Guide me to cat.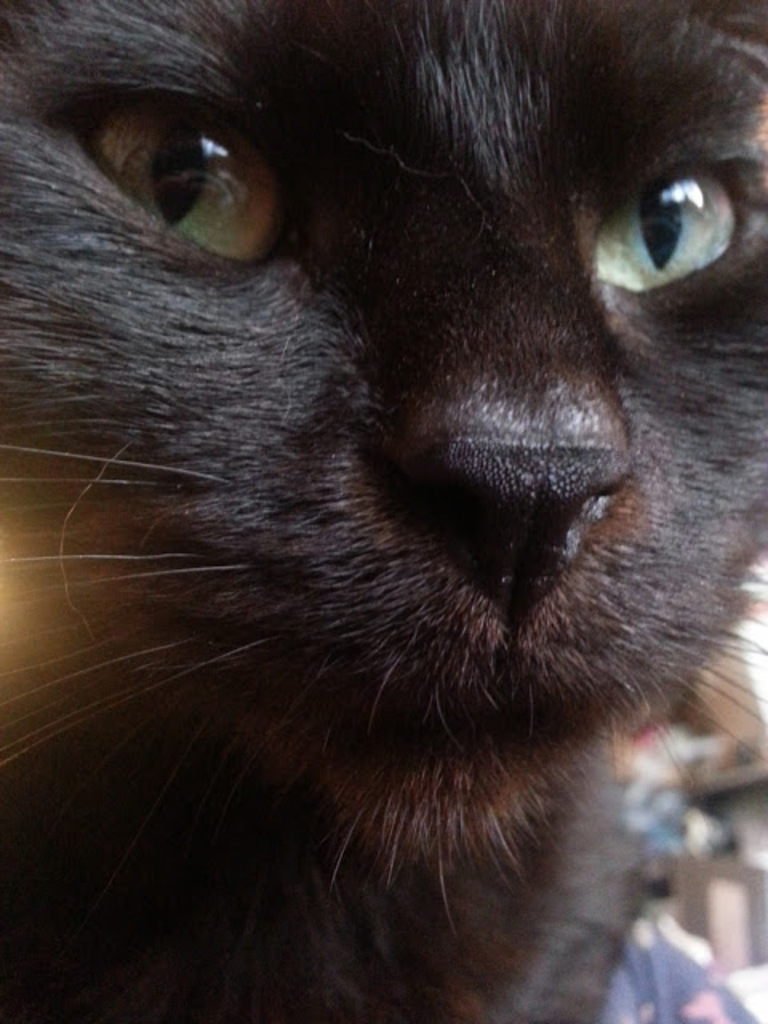
Guidance: [0, 0, 766, 1022].
